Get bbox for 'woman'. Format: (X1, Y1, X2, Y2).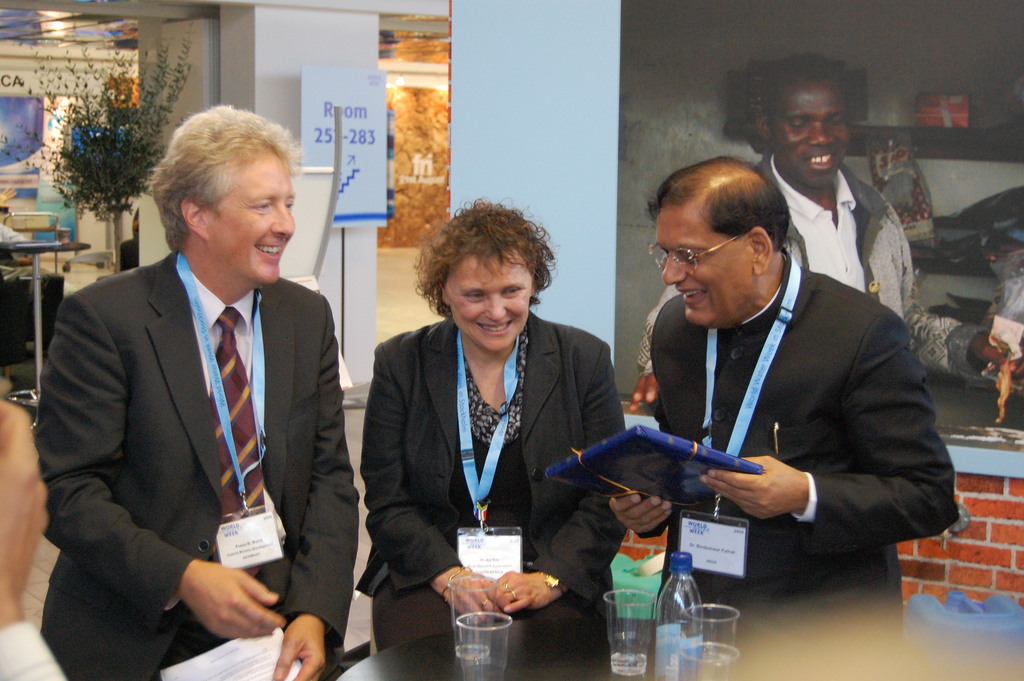
(365, 206, 611, 653).
